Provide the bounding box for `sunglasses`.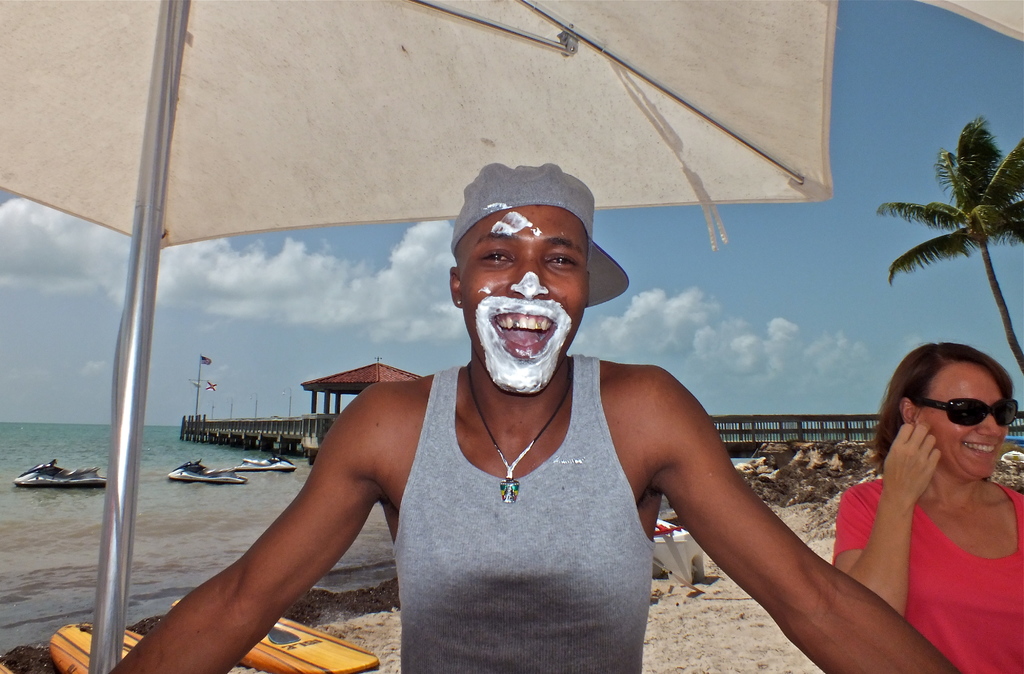
(x1=915, y1=395, x2=1019, y2=433).
